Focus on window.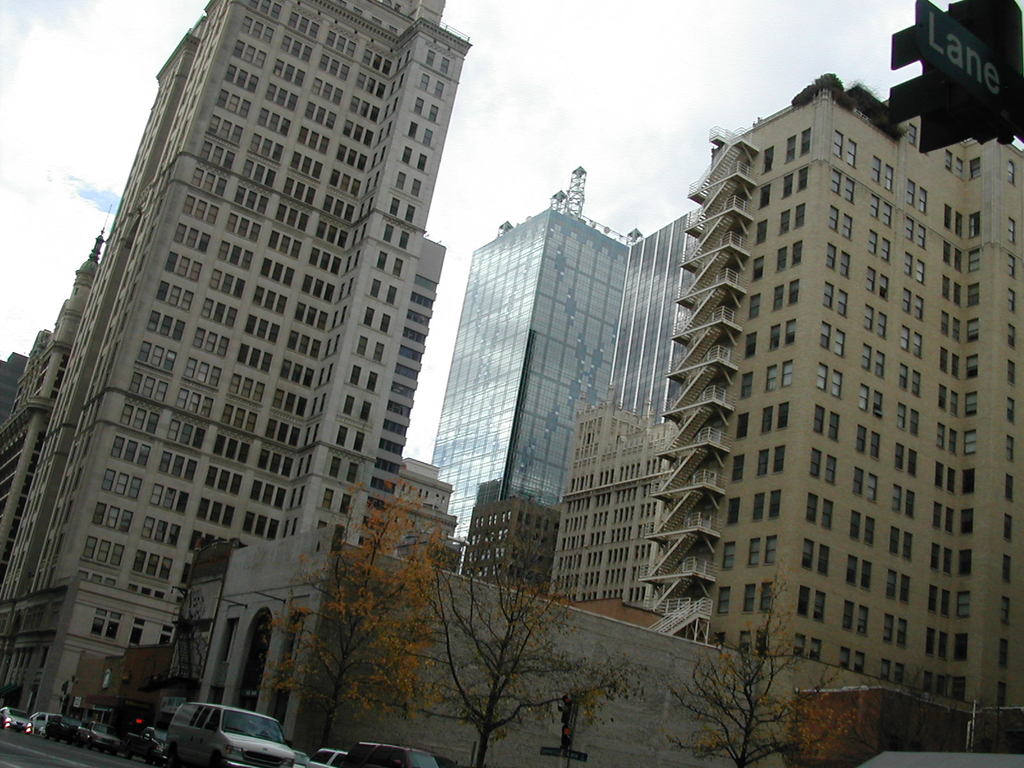
Focused at bbox=(809, 639, 824, 668).
